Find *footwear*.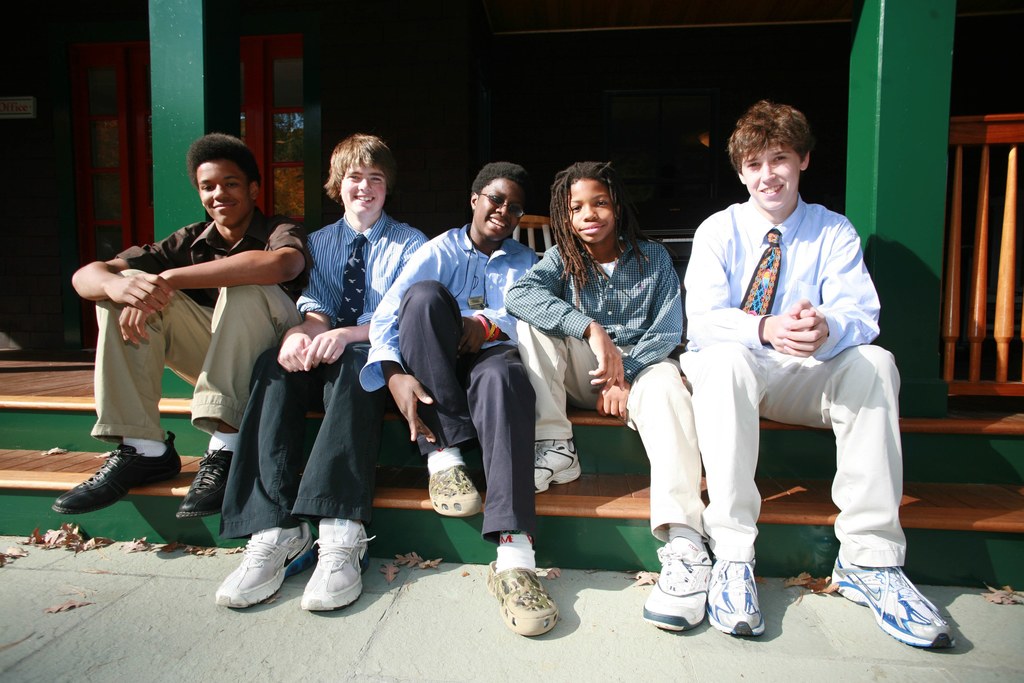
l=831, t=551, r=964, b=655.
